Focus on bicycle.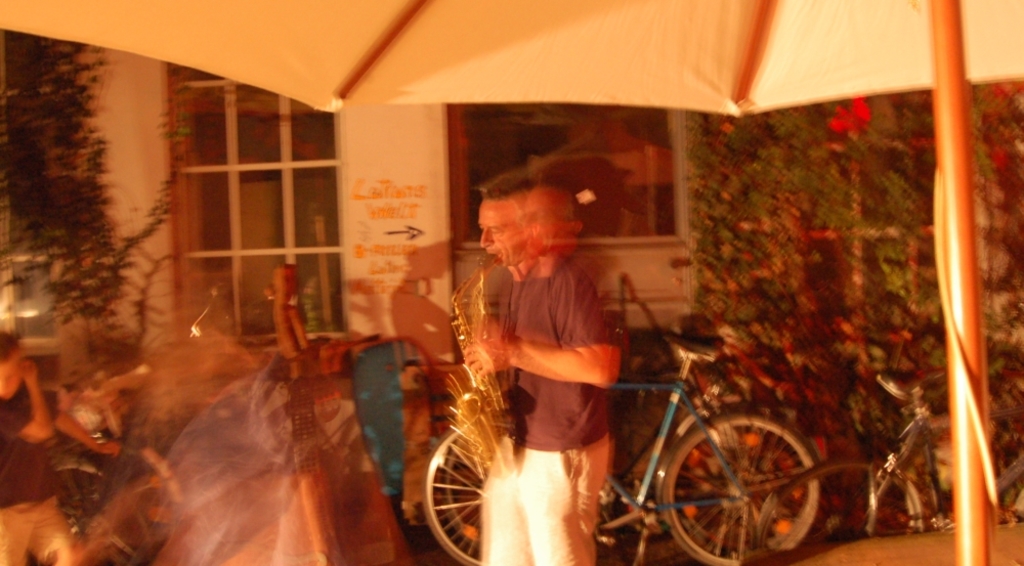
Focused at [759,365,1023,556].
